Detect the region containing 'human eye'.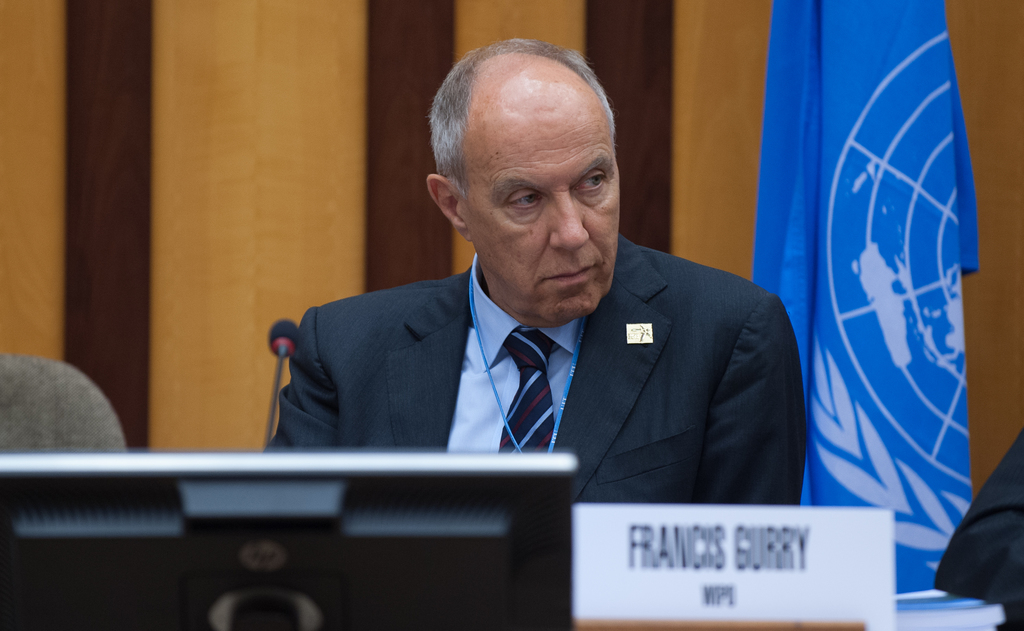
{"left": 573, "top": 169, "right": 610, "bottom": 195}.
